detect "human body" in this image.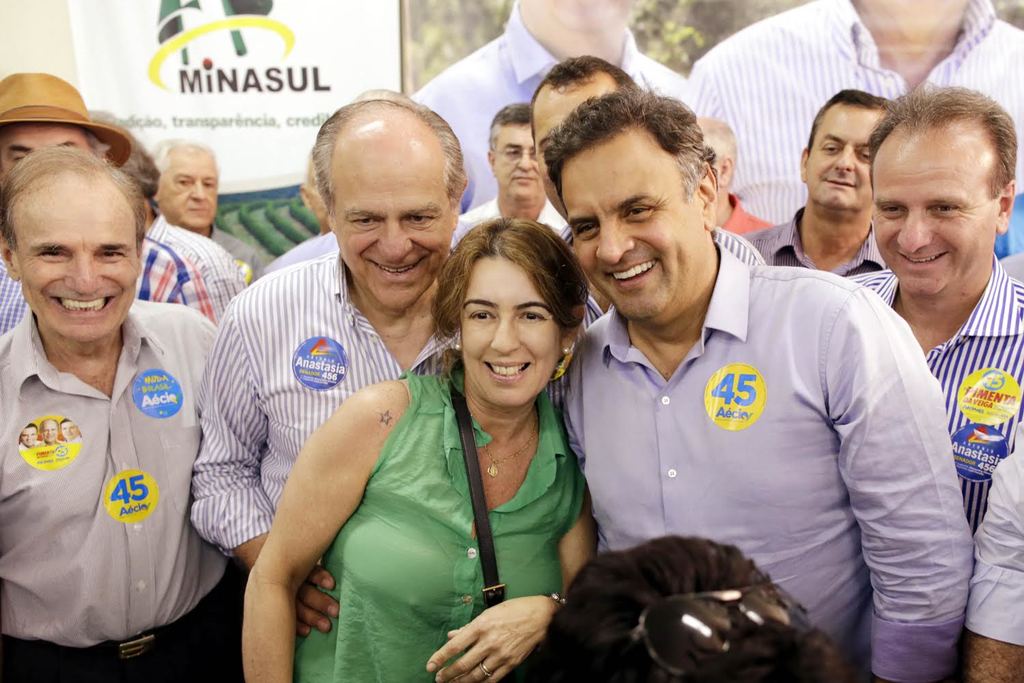
Detection: (2, 167, 223, 682).
